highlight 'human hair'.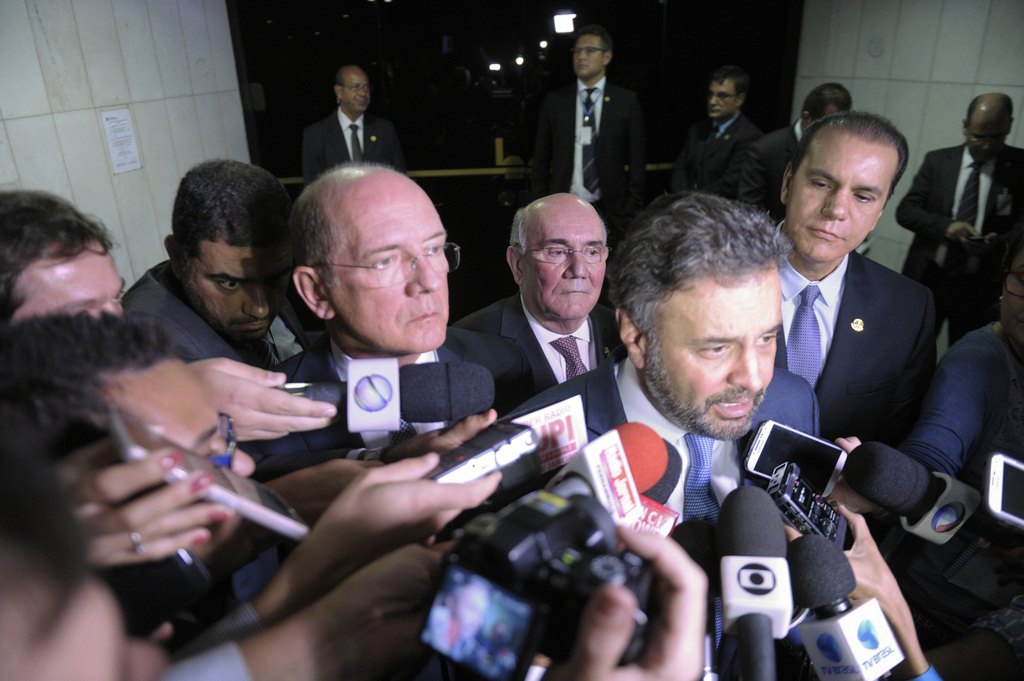
Highlighted region: {"left": 803, "top": 83, "right": 852, "bottom": 121}.
